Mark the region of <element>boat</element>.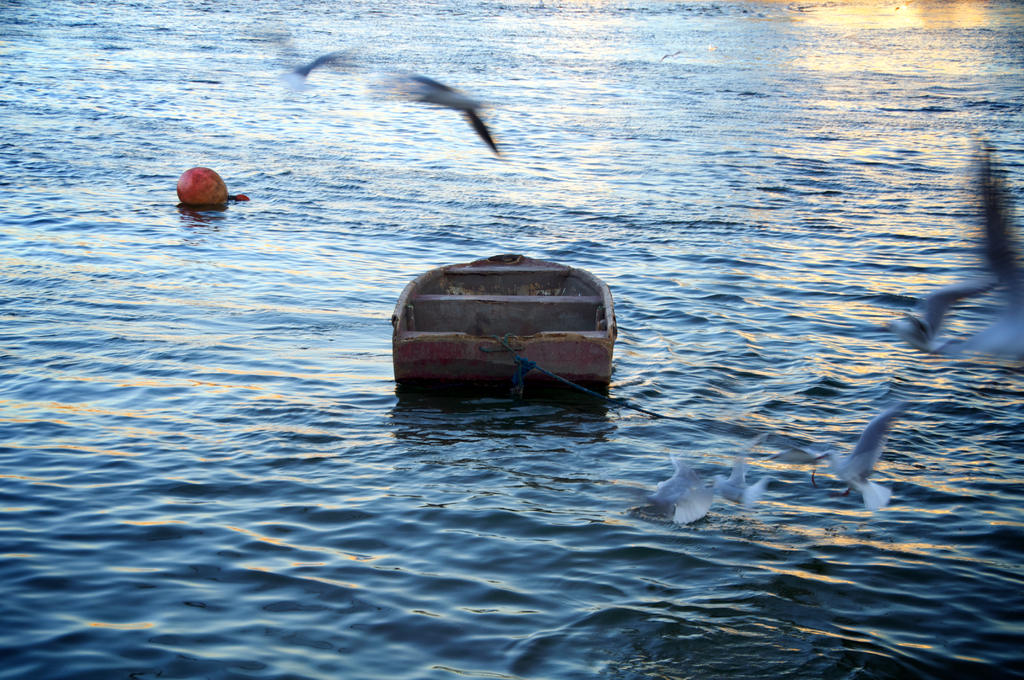
Region: {"x1": 390, "y1": 225, "x2": 636, "y2": 414}.
